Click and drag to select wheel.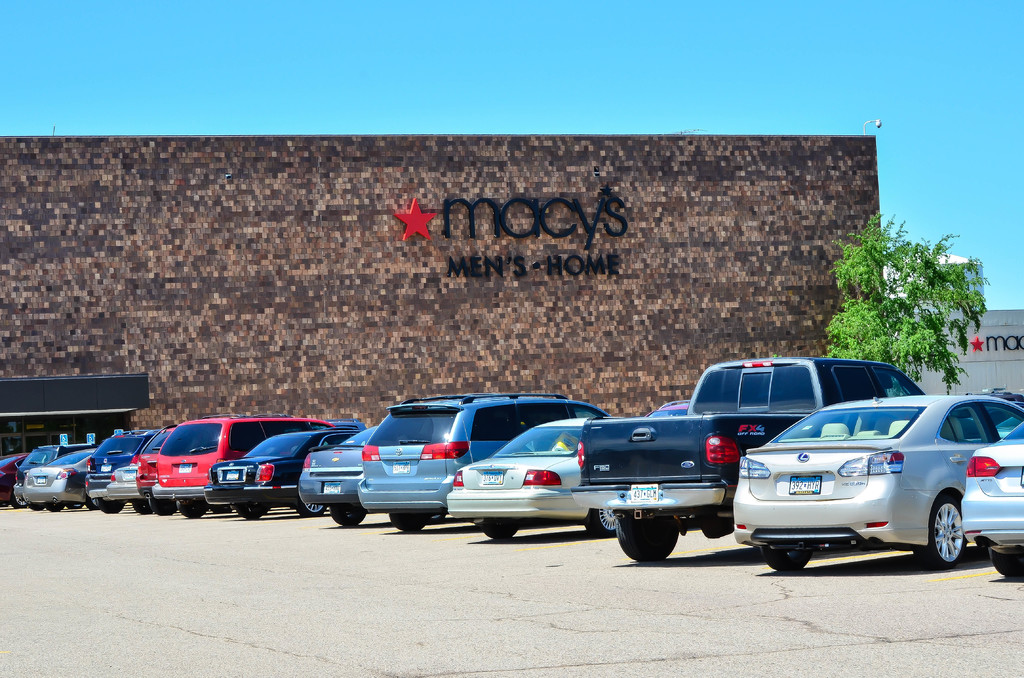
Selection: <bbox>102, 501, 120, 514</bbox>.
